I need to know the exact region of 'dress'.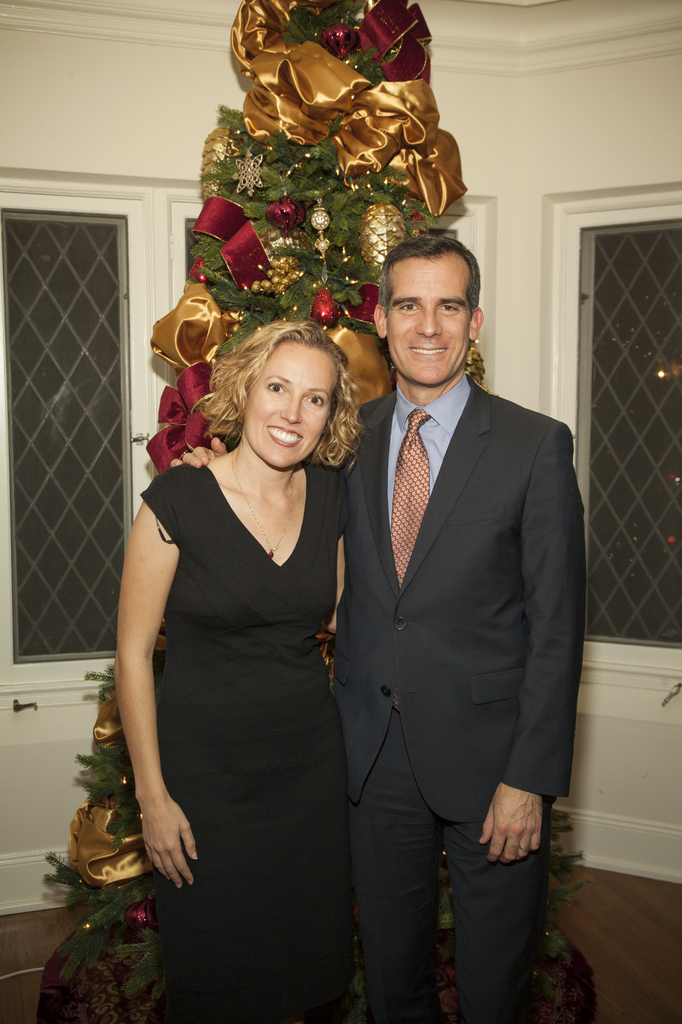
Region: [141,459,349,1023].
